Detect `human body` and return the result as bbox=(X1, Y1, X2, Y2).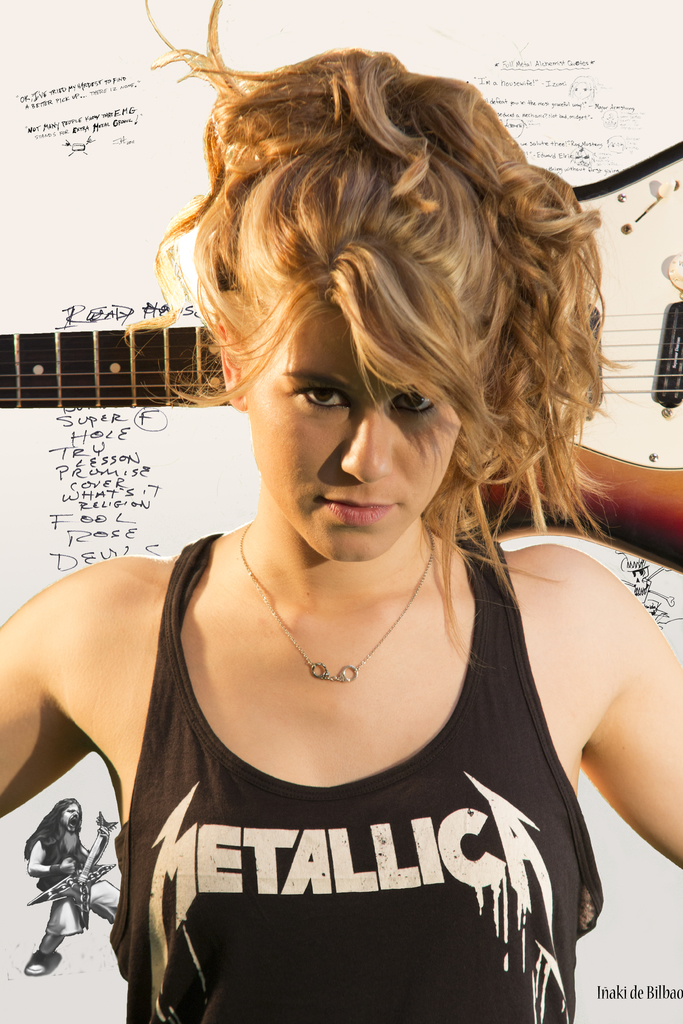
bbox=(19, 792, 112, 991).
